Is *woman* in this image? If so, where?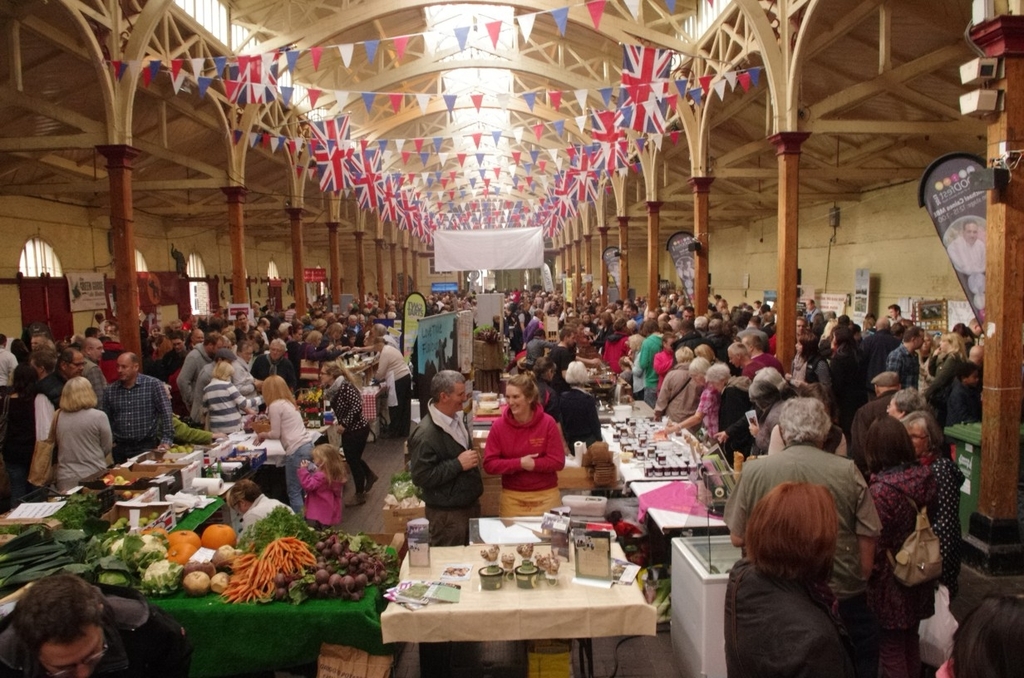
Yes, at (371,337,412,434).
